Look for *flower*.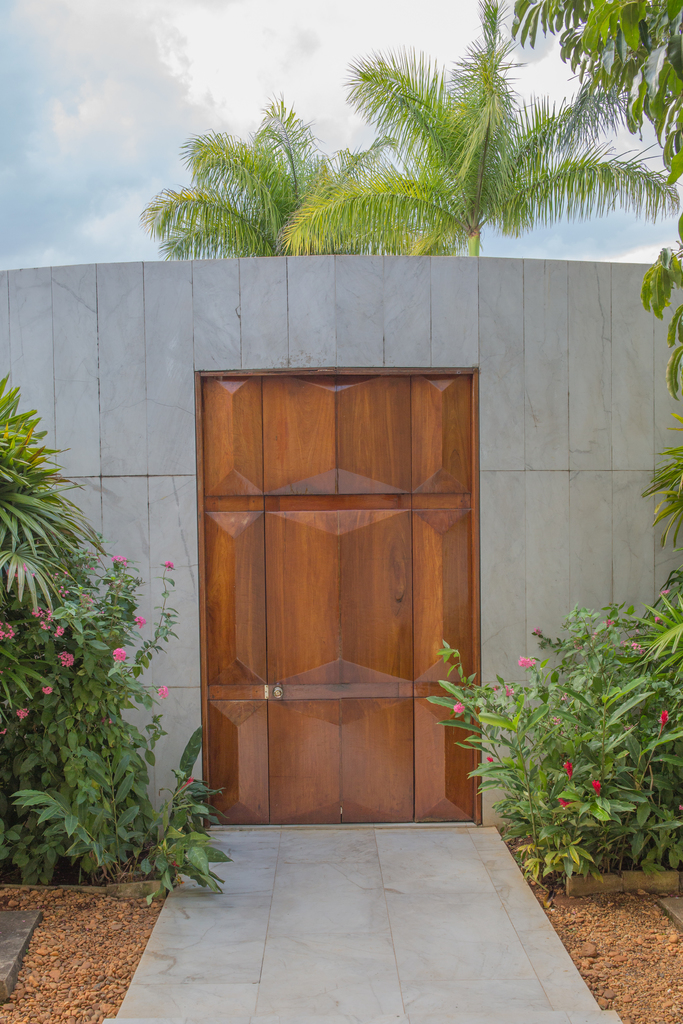
Found: <bbox>628, 637, 642, 648</bbox>.
